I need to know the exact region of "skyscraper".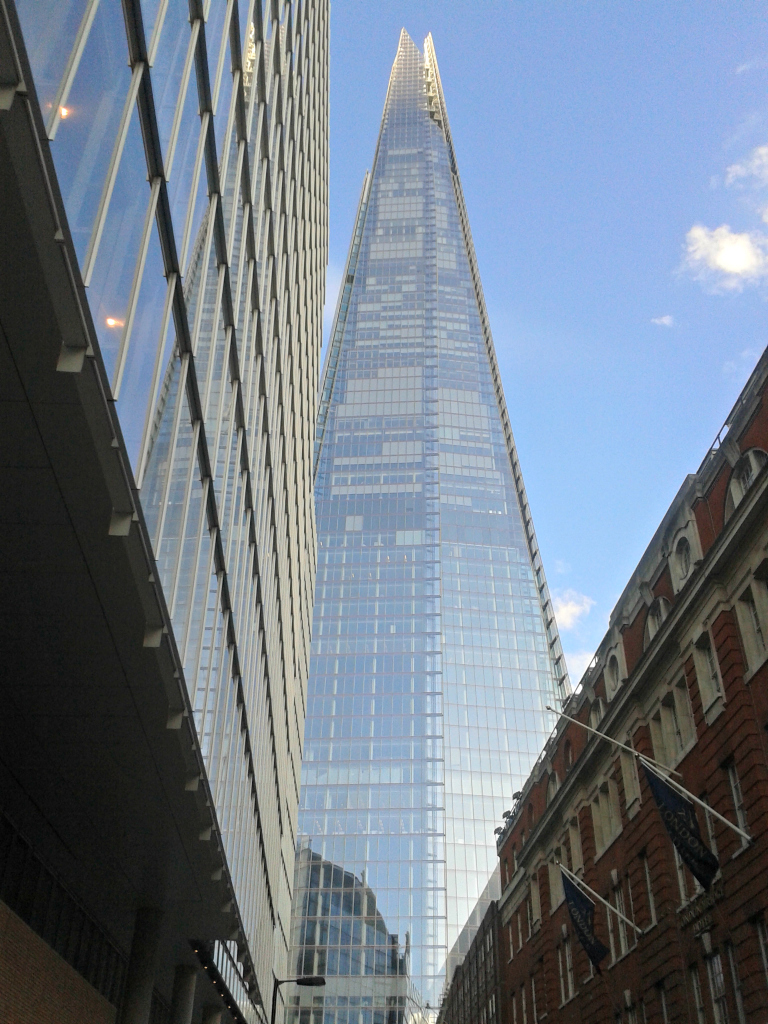
Region: <region>281, 22, 568, 1018</region>.
